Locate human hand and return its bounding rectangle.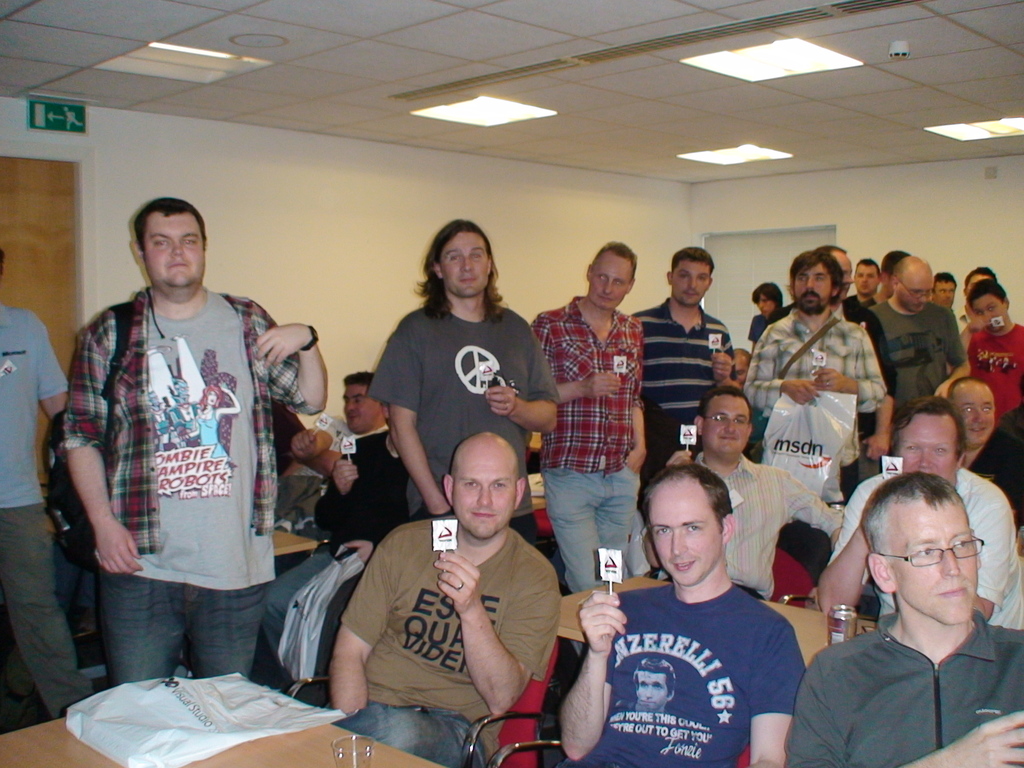
Rect(965, 314, 993, 335).
